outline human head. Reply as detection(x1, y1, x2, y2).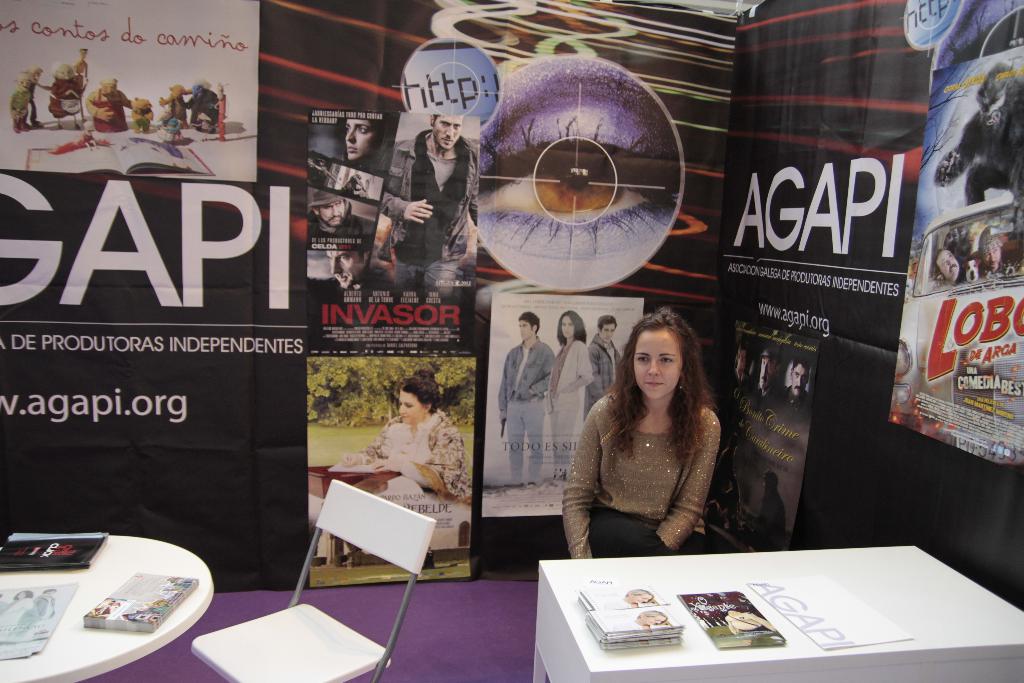
detection(789, 363, 810, 397).
